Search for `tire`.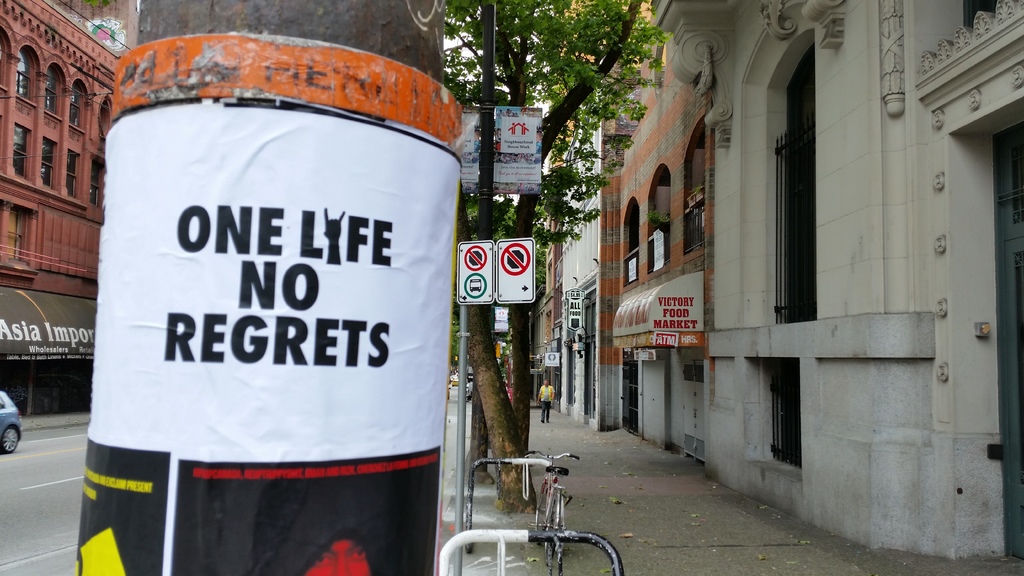
Found at (left=1, top=422, right=20, bottom=454).
